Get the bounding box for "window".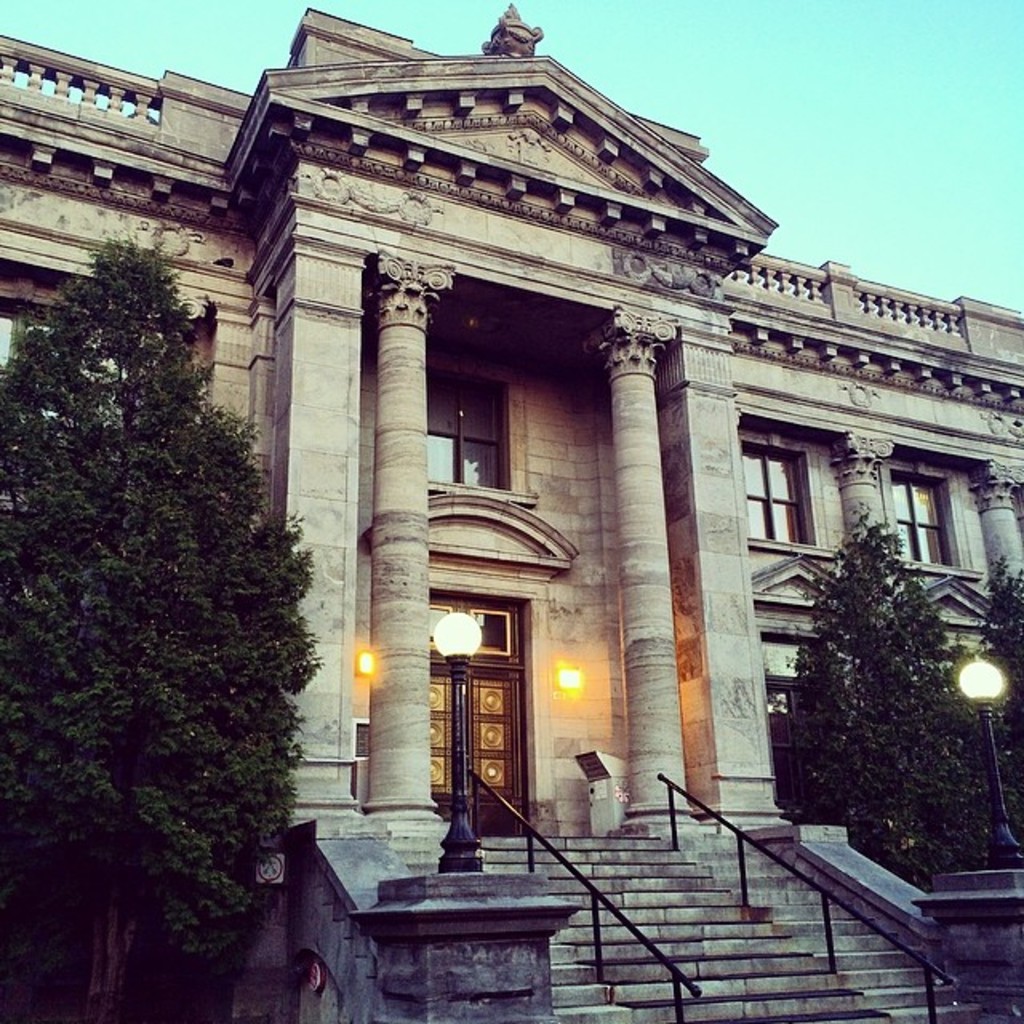
<box>734,446,813,541</box>.
